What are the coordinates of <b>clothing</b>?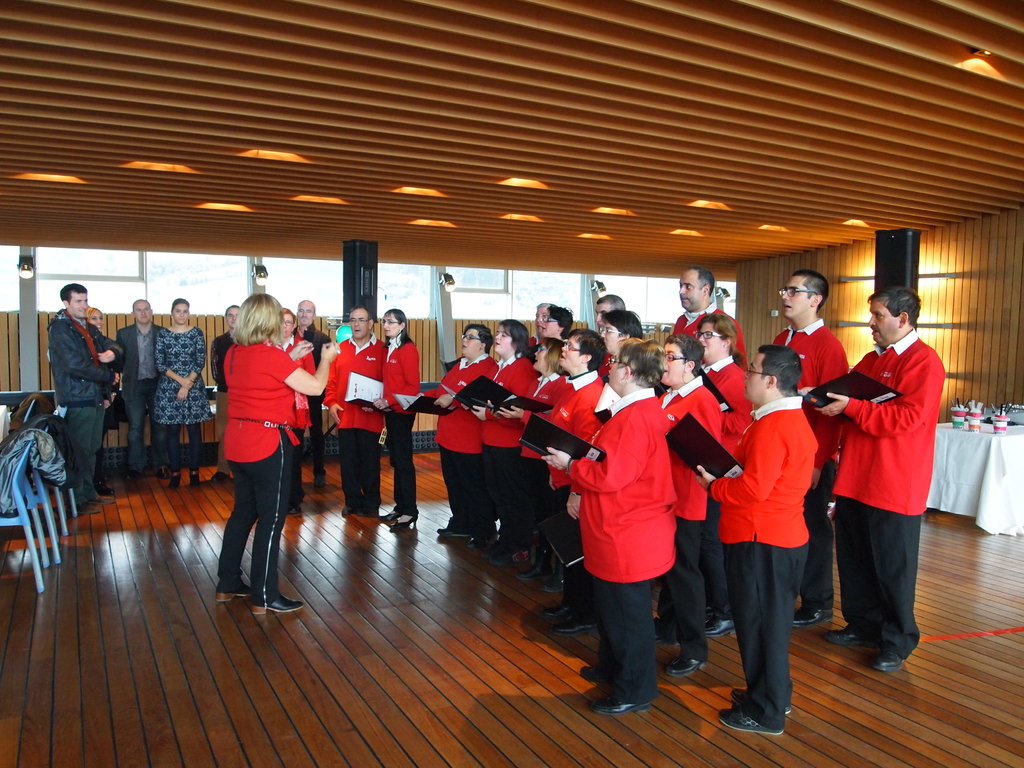
<region>176, 417, 198, 481</region>.
